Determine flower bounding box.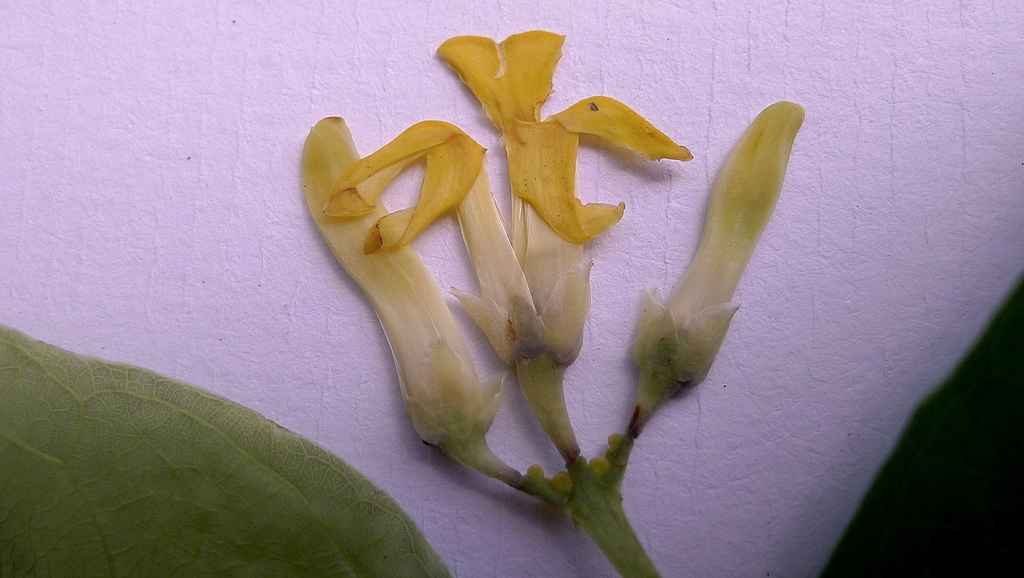
Determined: 584, 125, 813, 469.
